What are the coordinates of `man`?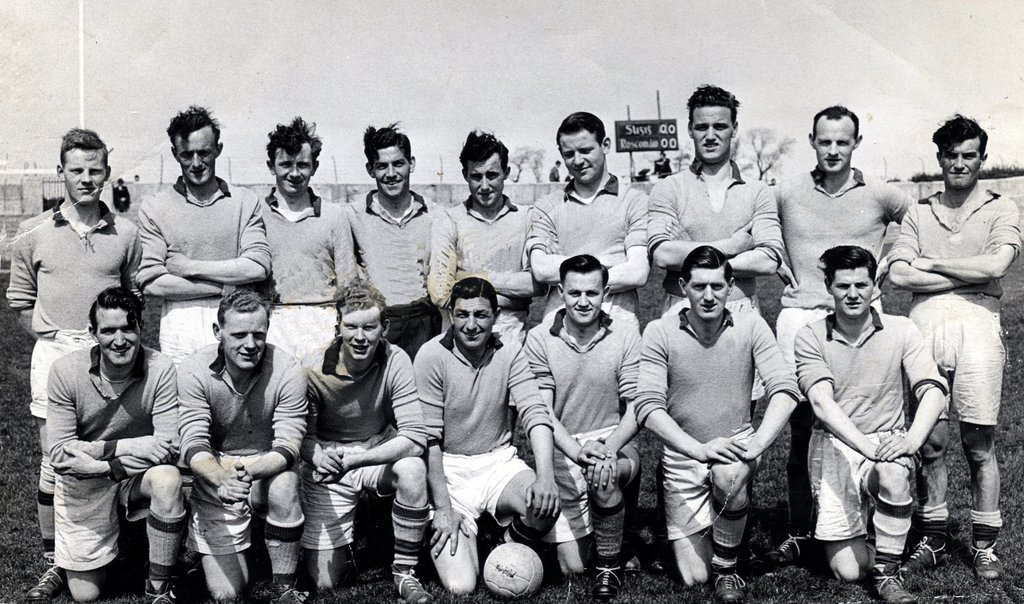
(left=33, top=271, right=175, bottom=592).
